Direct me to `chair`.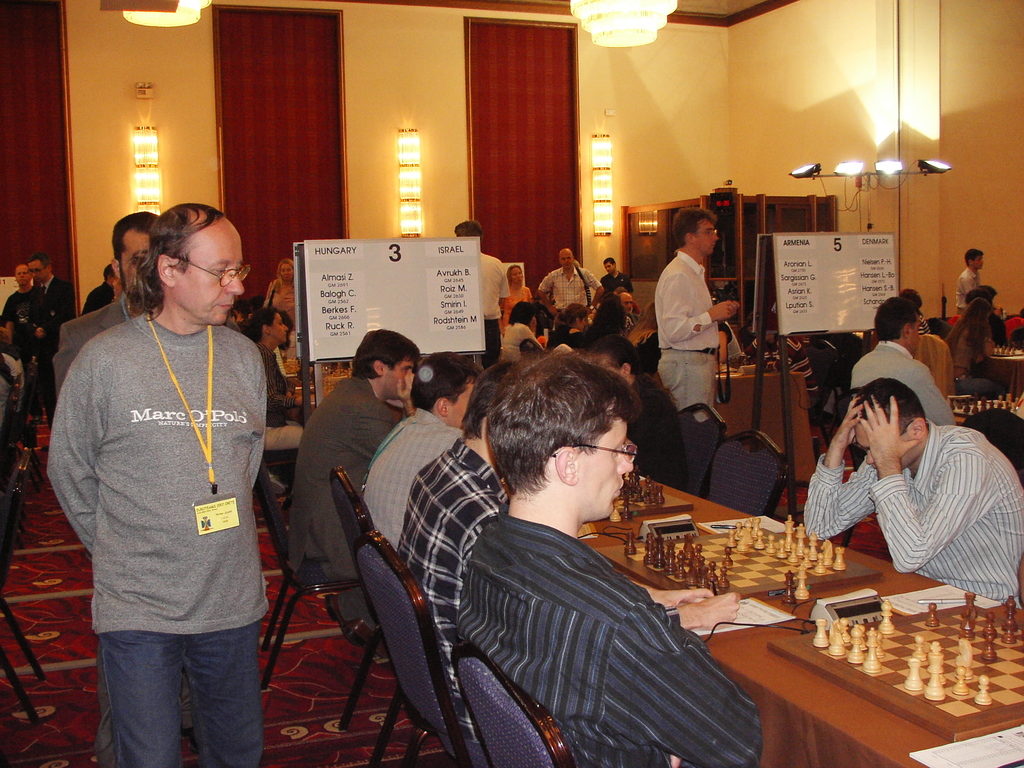
Direction: [left=447, top=640, right=574, bottom=767].
